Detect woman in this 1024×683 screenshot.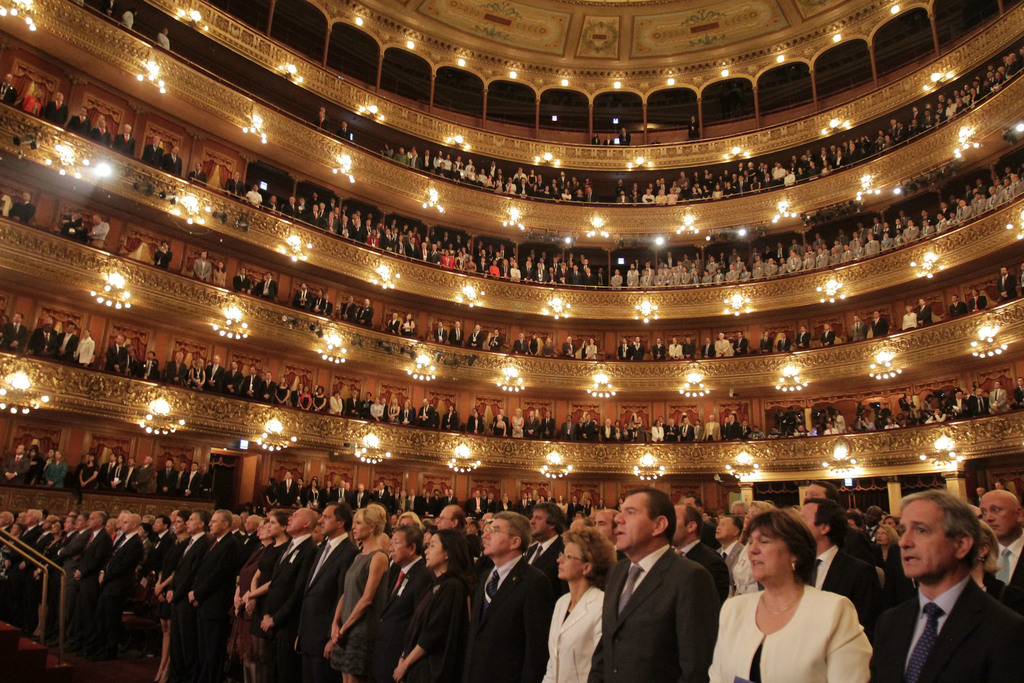
Detection: [302, 478, 323, 504].
